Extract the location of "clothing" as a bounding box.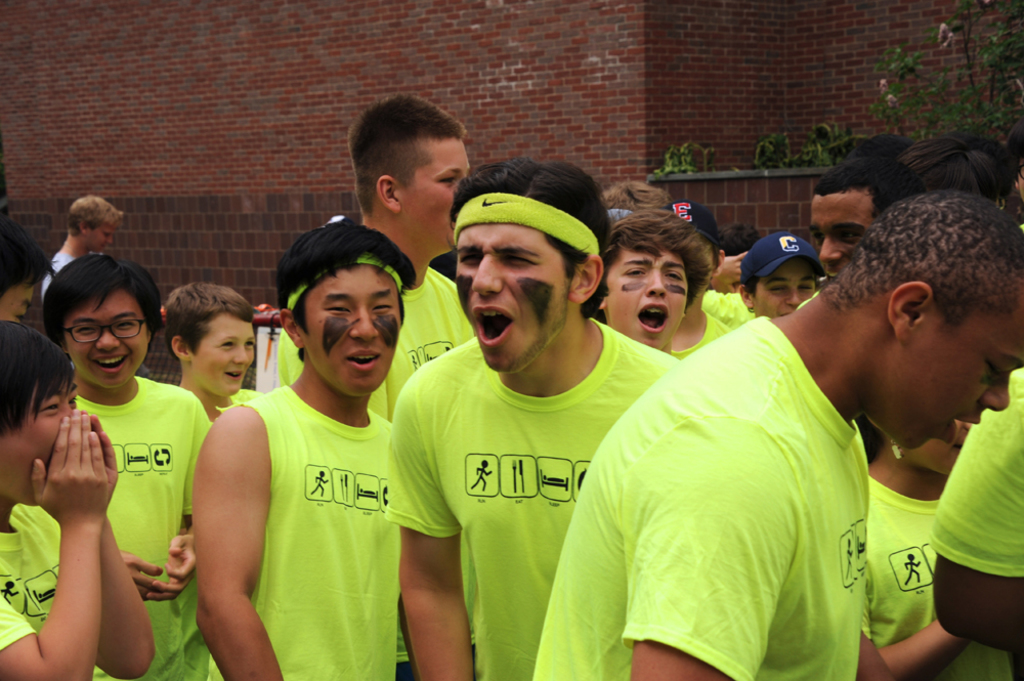
{"left": 43, "top": 246, "right": 76, "bottom": 291}.
